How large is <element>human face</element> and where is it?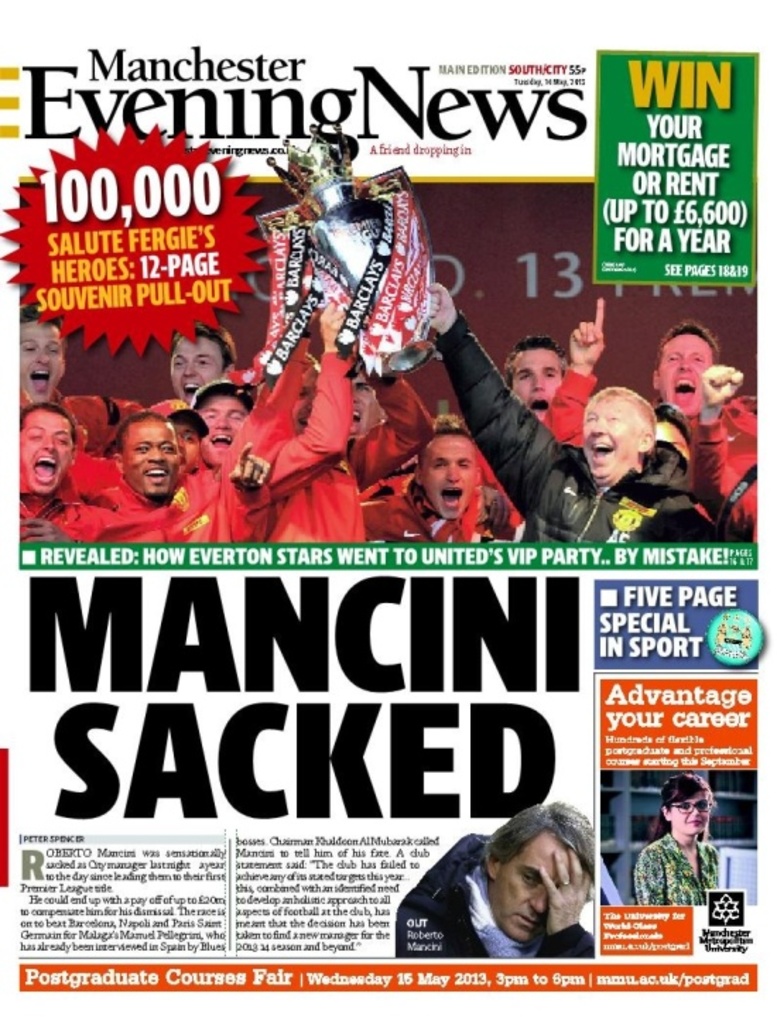
Bounding box: BBox(576, 400, 637, 483).
